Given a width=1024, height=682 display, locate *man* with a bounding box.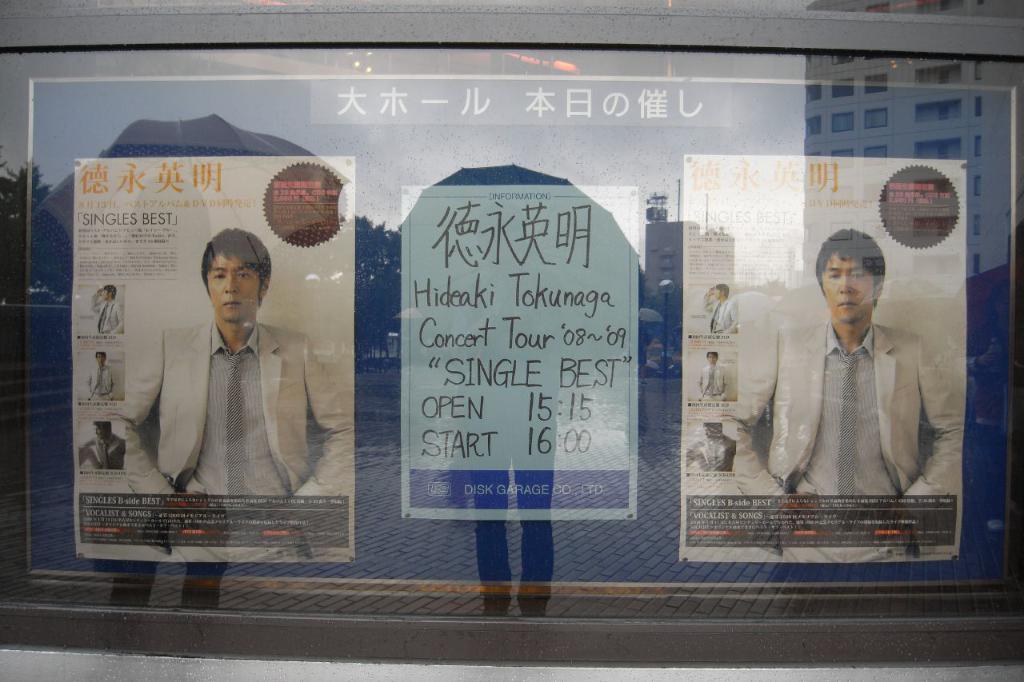
Located: bbox(704, 282, 736, 334).
